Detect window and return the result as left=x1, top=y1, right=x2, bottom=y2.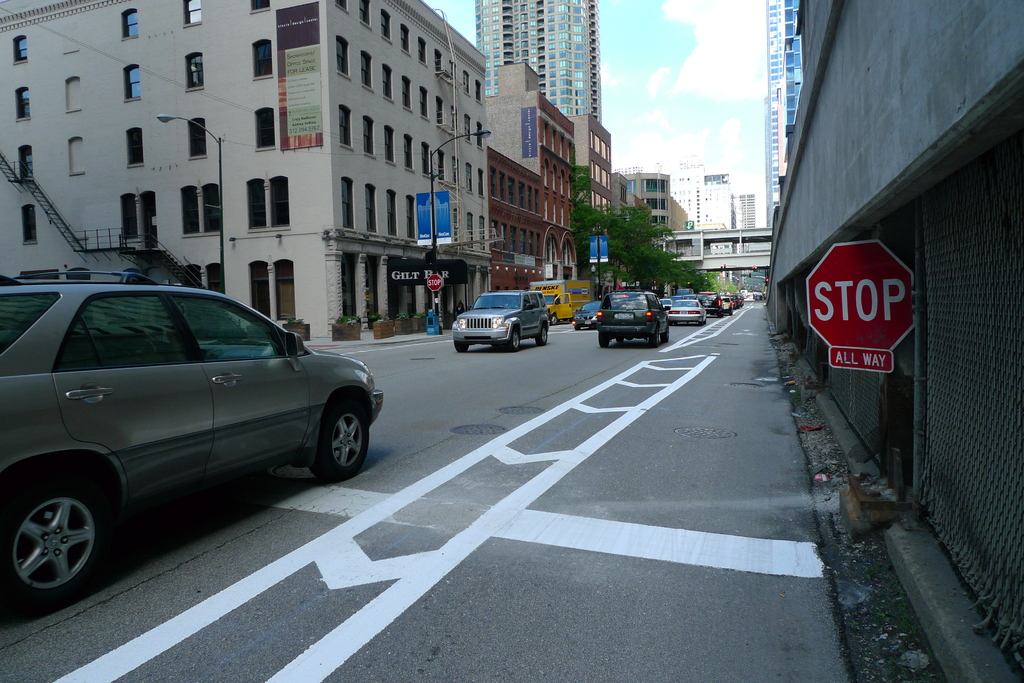
left=188, top=53, right=203, bottom=86.
